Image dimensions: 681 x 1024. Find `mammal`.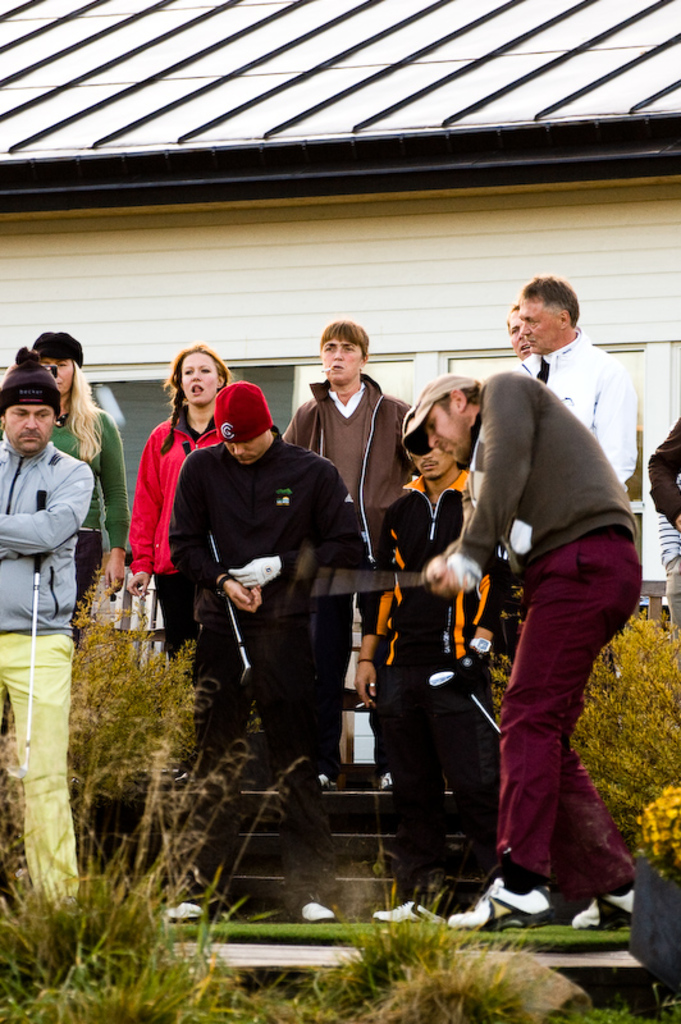
box(283, 316, 429, 795).
